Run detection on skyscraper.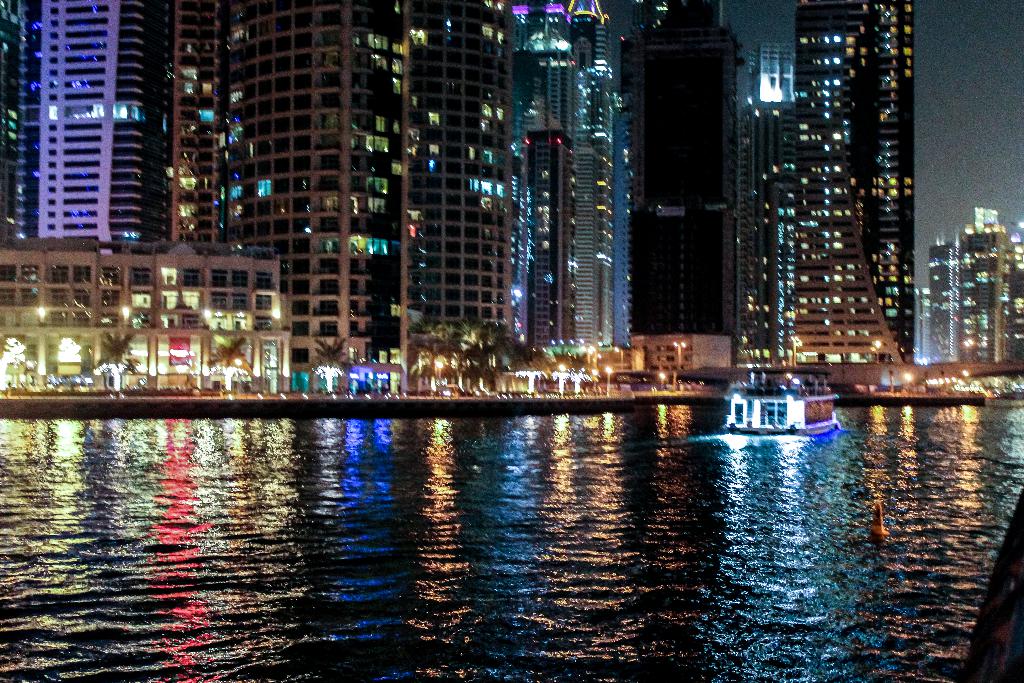
Result: locate(0, 0, 72, 270).
